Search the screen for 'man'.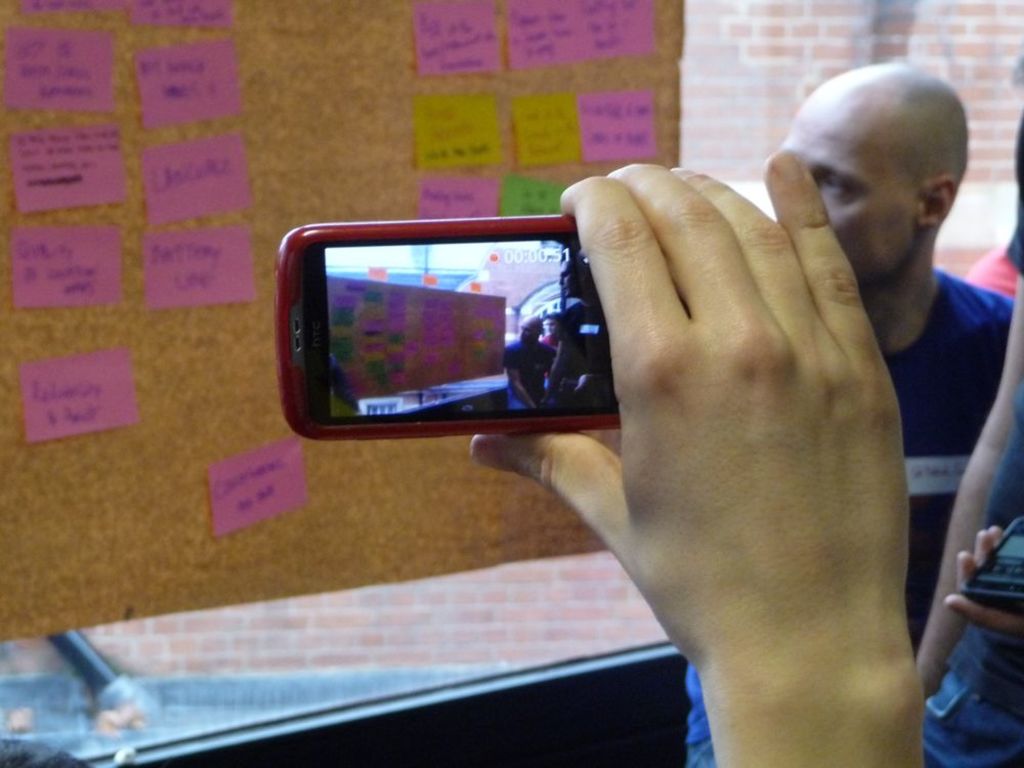
Found at bbox(689, 56, 1018, 753).
